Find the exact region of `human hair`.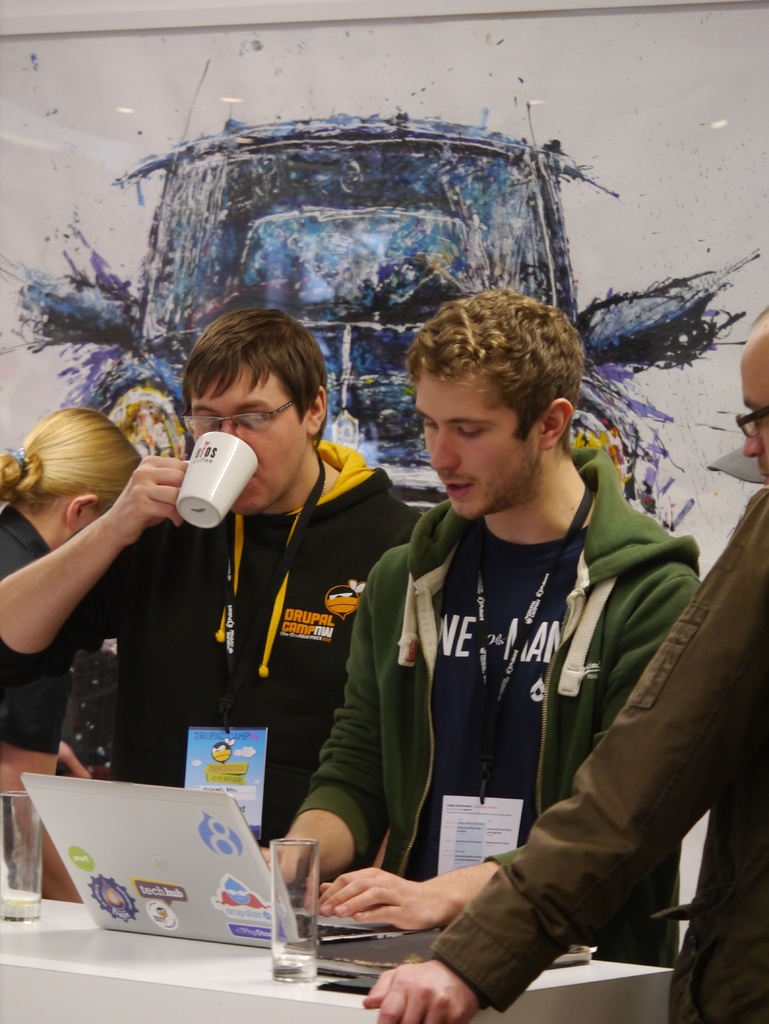
Exact region: {"x1": 178, "y1": 309, "x2": 328, "y2": 454}.
